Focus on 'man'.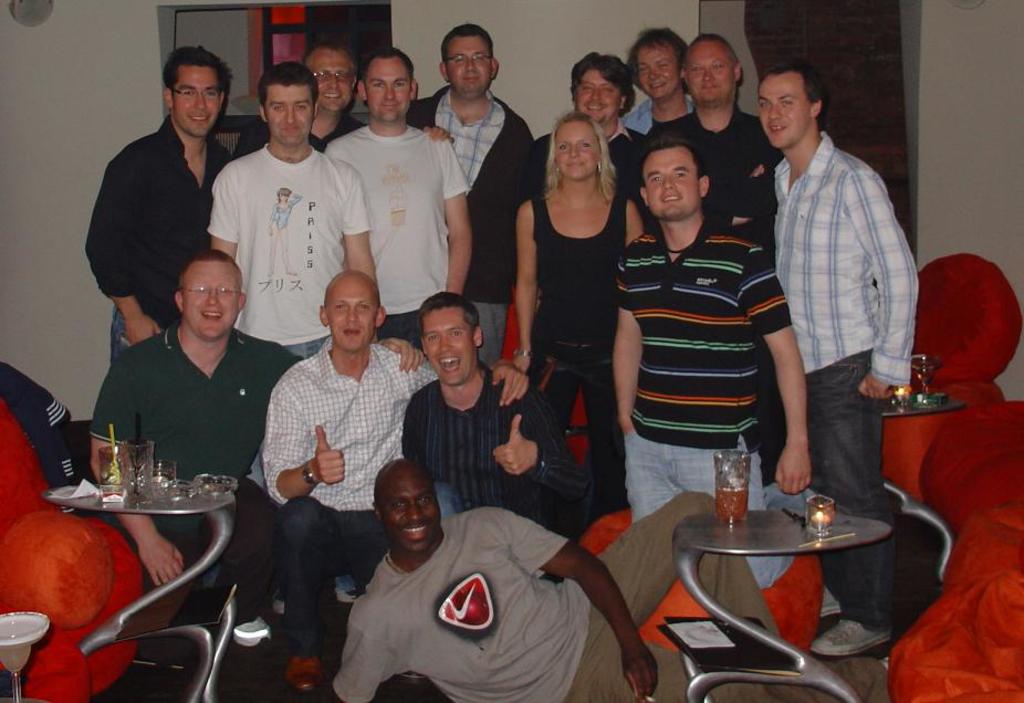
Focused at (left=536, top=52, right=648, bottom=207).
